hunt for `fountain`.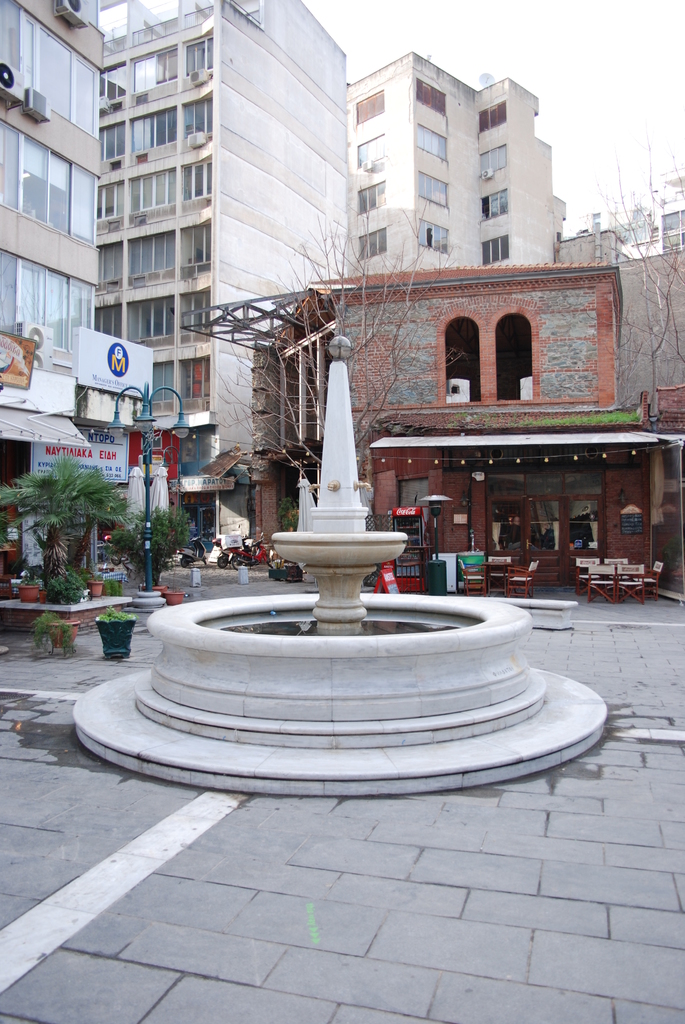
Hunted down at <bbox>68, 335, 607, 798</bbox>.
